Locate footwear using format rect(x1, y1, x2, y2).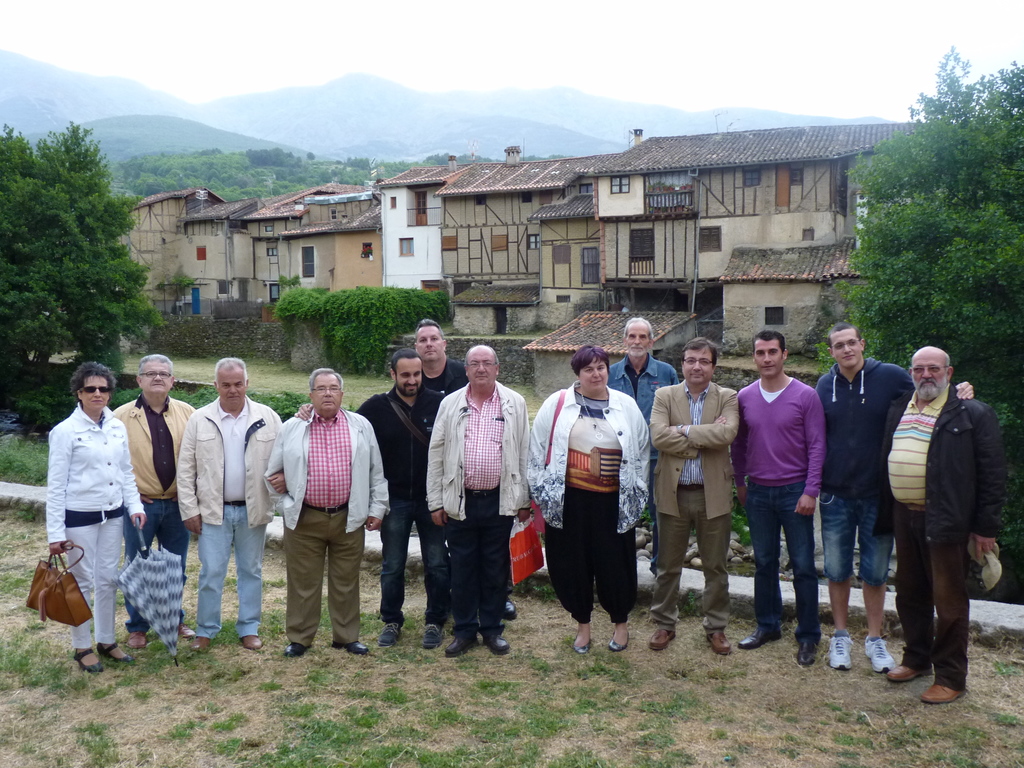
rect(827, 628, 855, 669).
